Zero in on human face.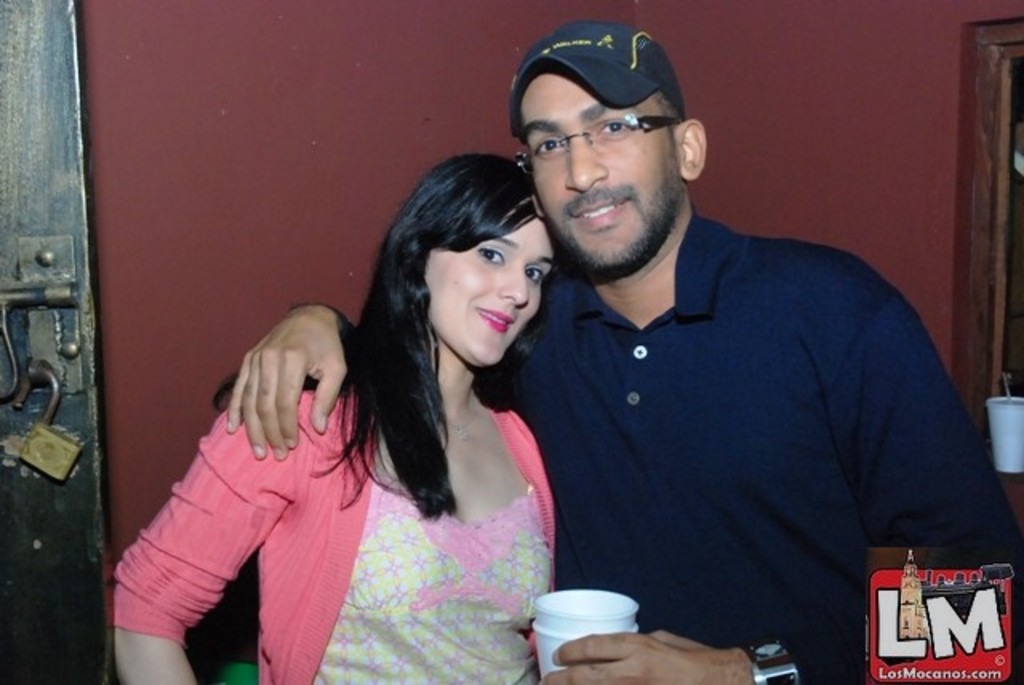
Zeroed in: locate(422, 198, 557, 365).
